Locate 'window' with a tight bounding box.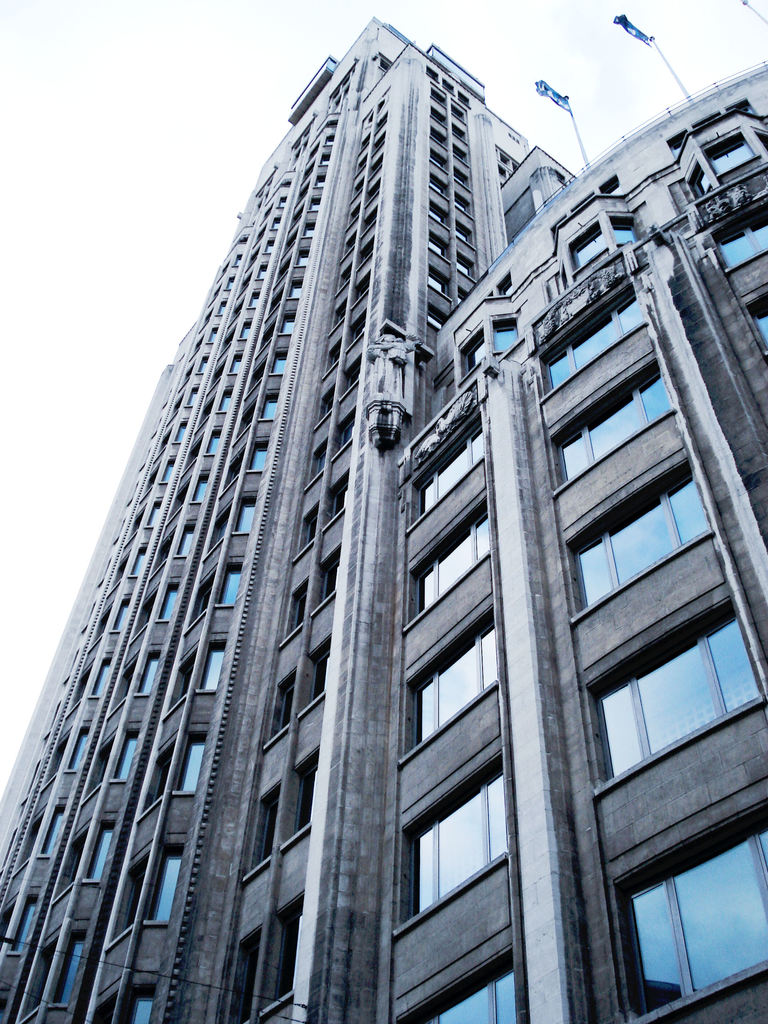
(left=705, top=127, right=749, bottom=175).
